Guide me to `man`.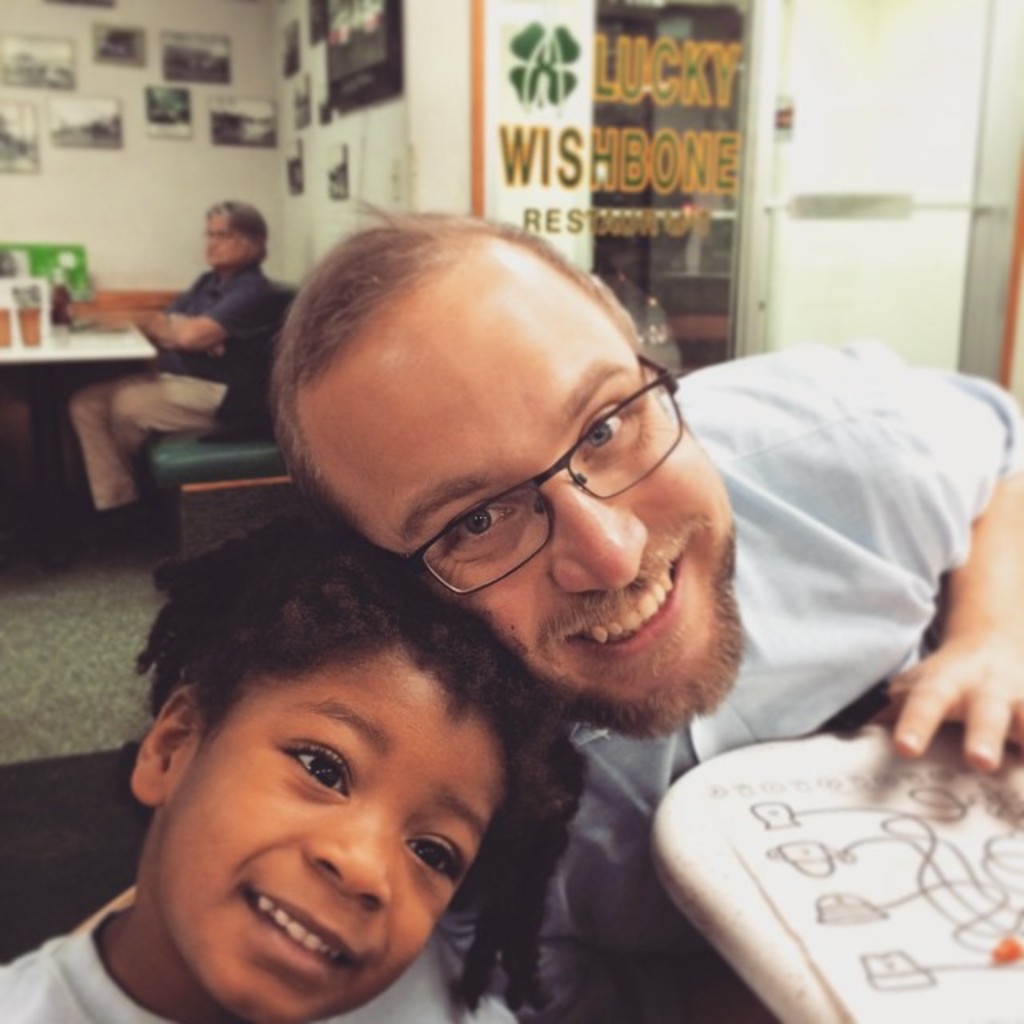
Guidance: rect(272, 200, 1022, 1022).
